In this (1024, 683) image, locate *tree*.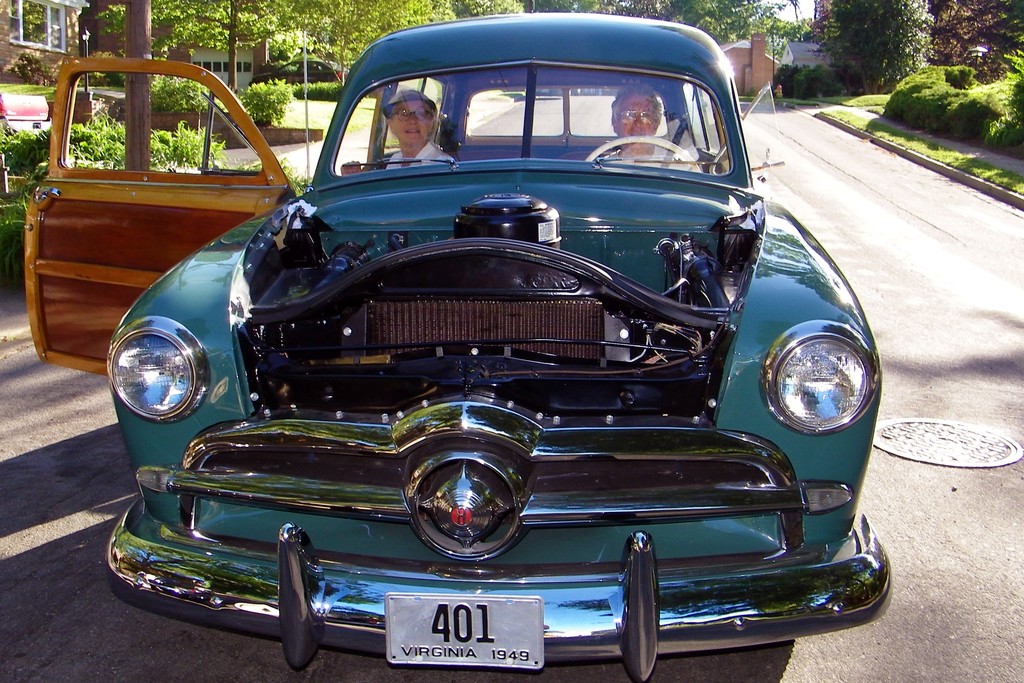
Bounding box: box=[89, 0, 380, 94].
